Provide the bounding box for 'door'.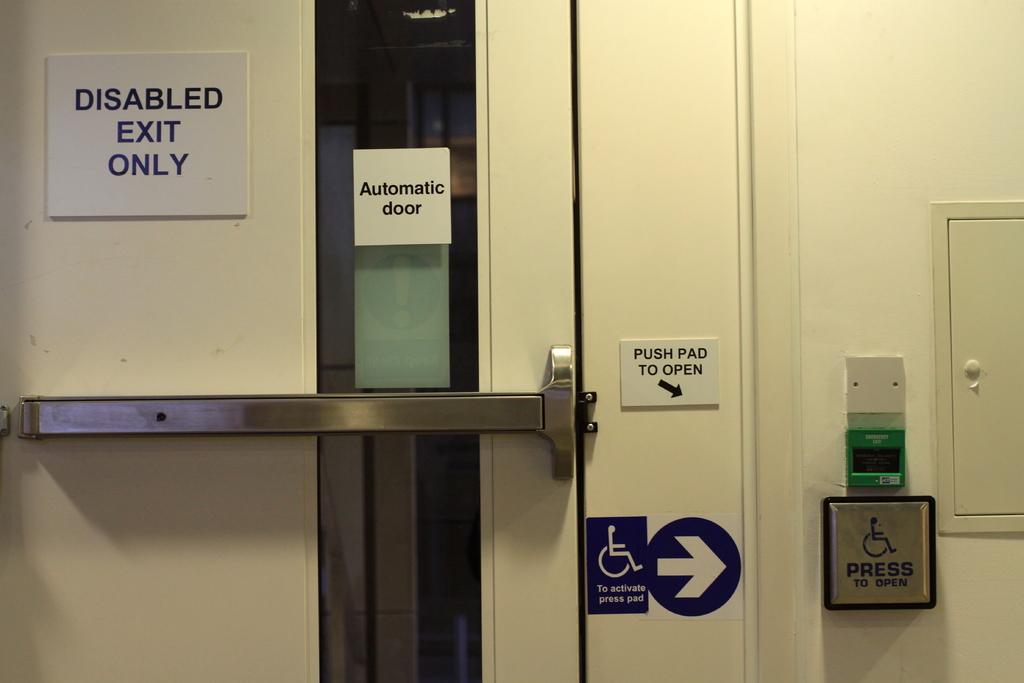
[left=0, top=0, right=587, bottom=682].
